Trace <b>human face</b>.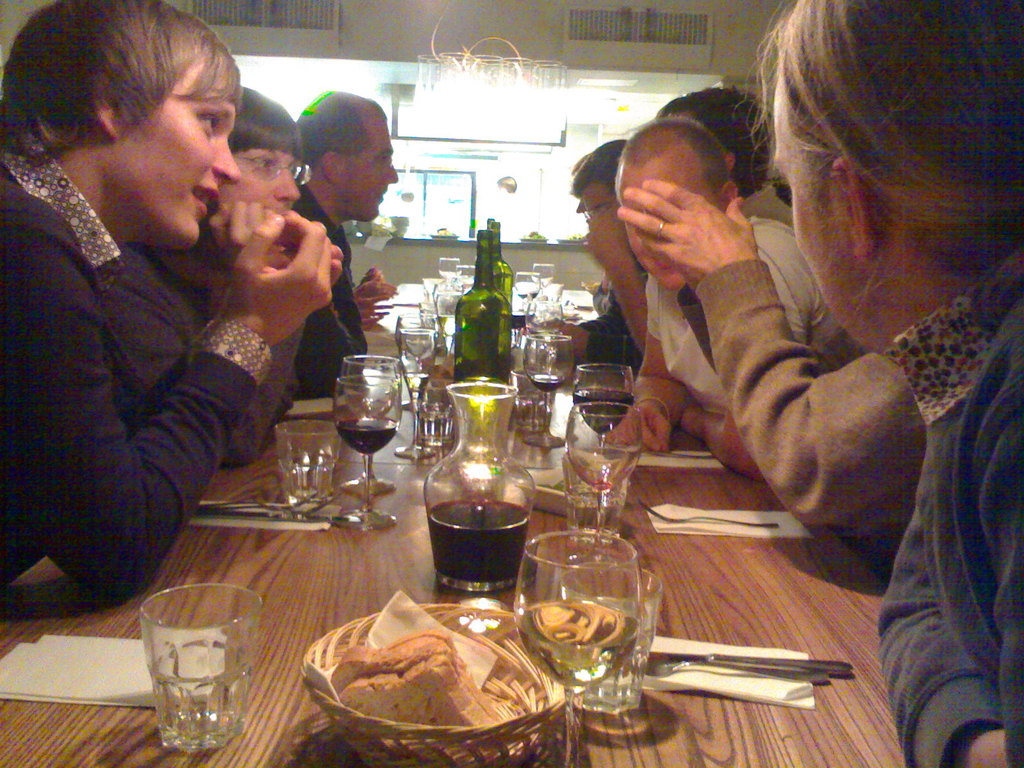
Traced to box=[776, 78, 867, 342].
